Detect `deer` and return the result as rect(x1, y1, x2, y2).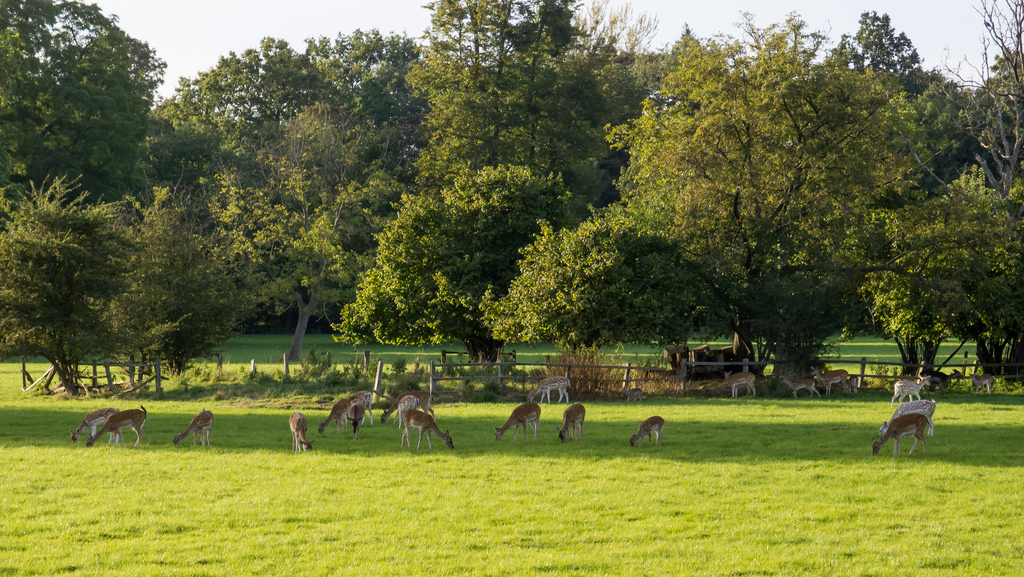
rect(69, 401, 147, 457).
